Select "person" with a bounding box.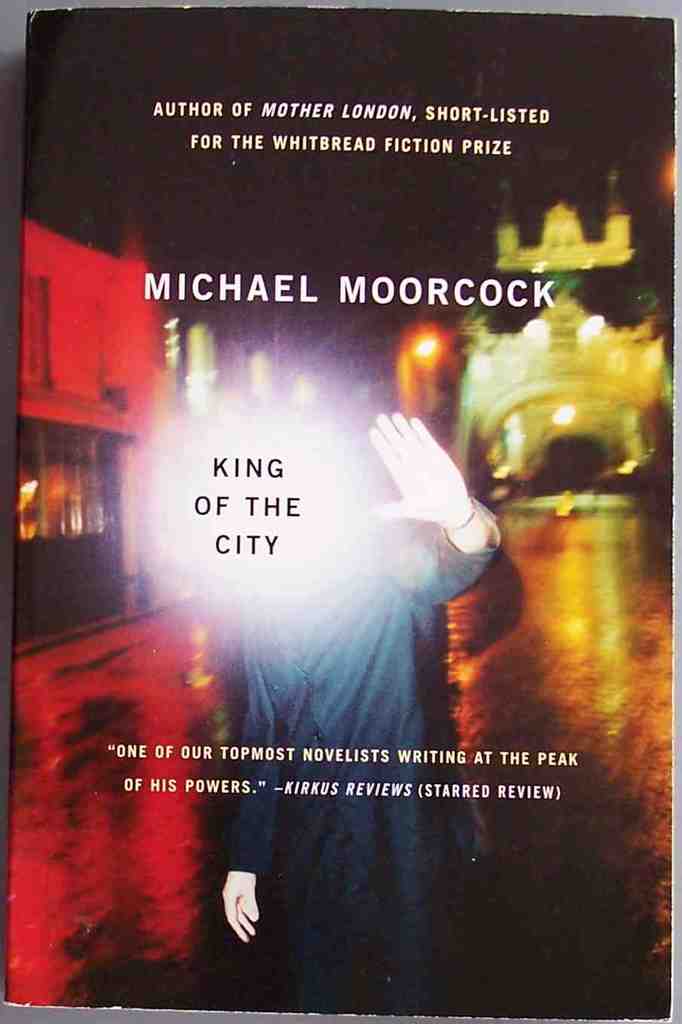
BBox(218, 411, 509, 1014).
